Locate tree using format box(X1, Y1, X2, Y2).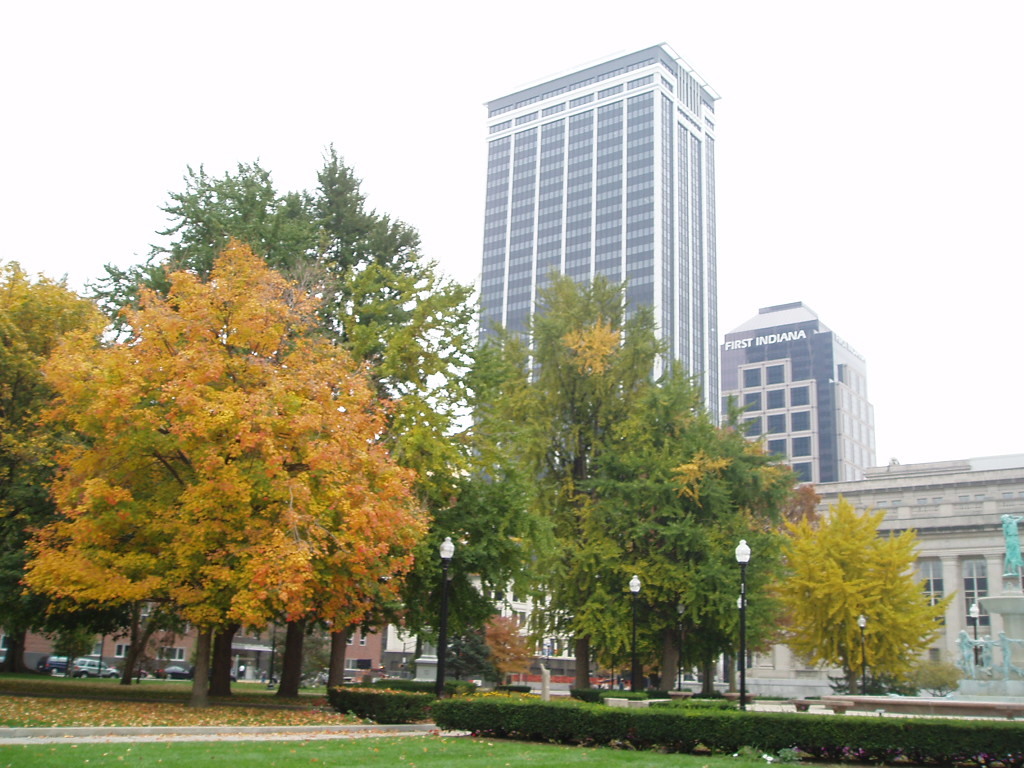
box(0, 256, 121, 682).
